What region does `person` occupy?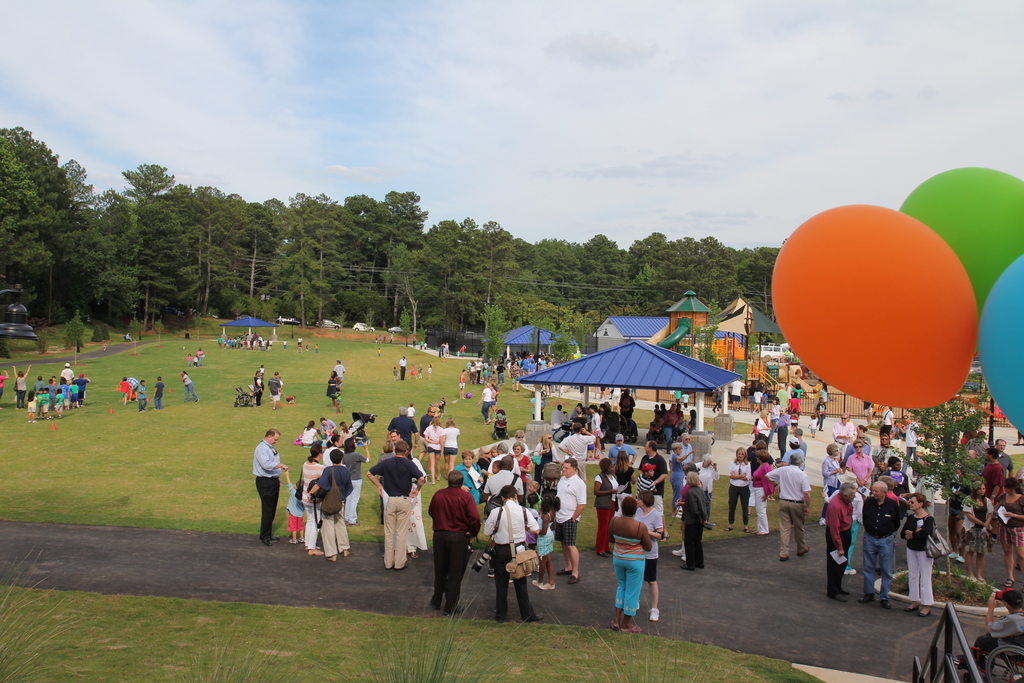
<region>0, 368, 9, 404</region>.
